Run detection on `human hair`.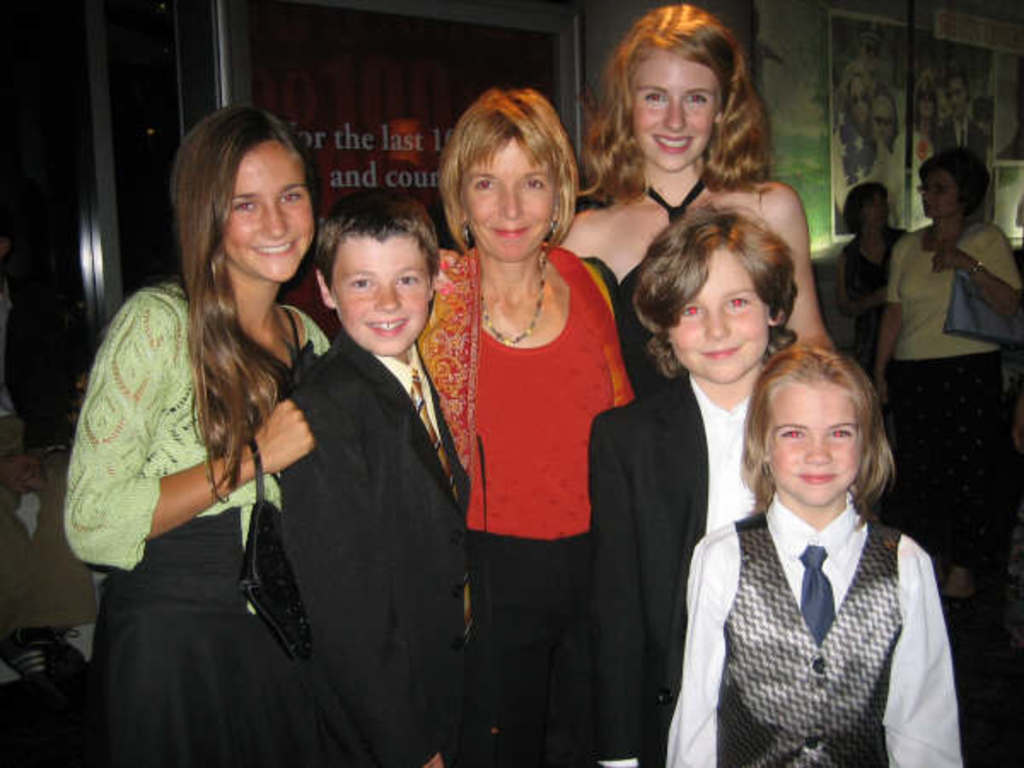
Result: pyautogui.locateOnScreen(840, 183, 894, 234).
